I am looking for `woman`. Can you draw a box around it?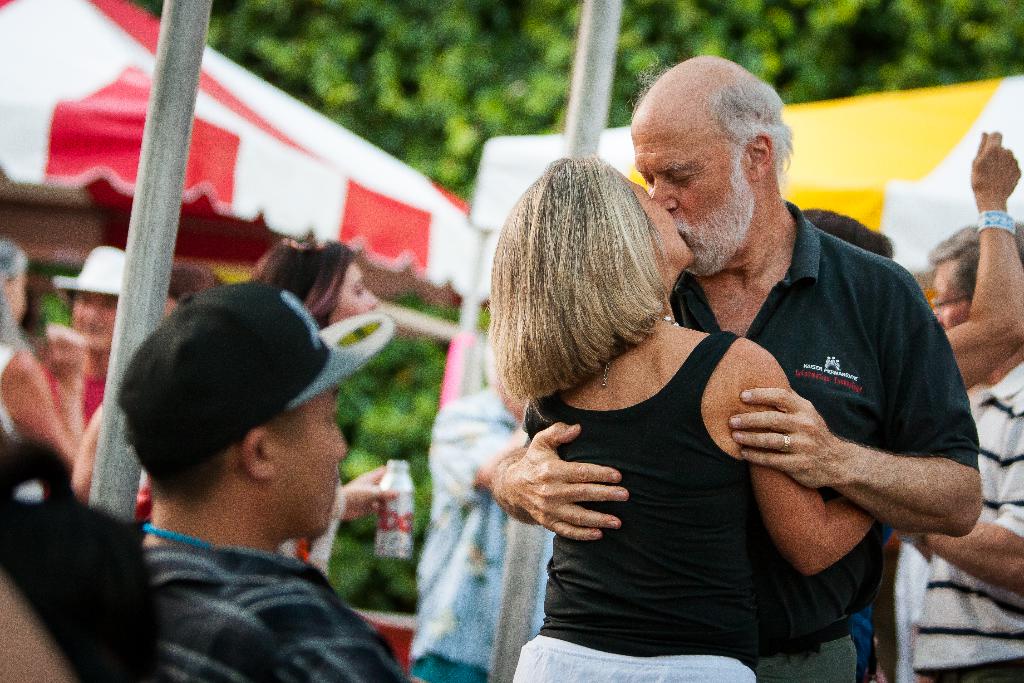
Sure, the bounding box is pyautogui.locateOnScreen(225, 239, 414, 579).
